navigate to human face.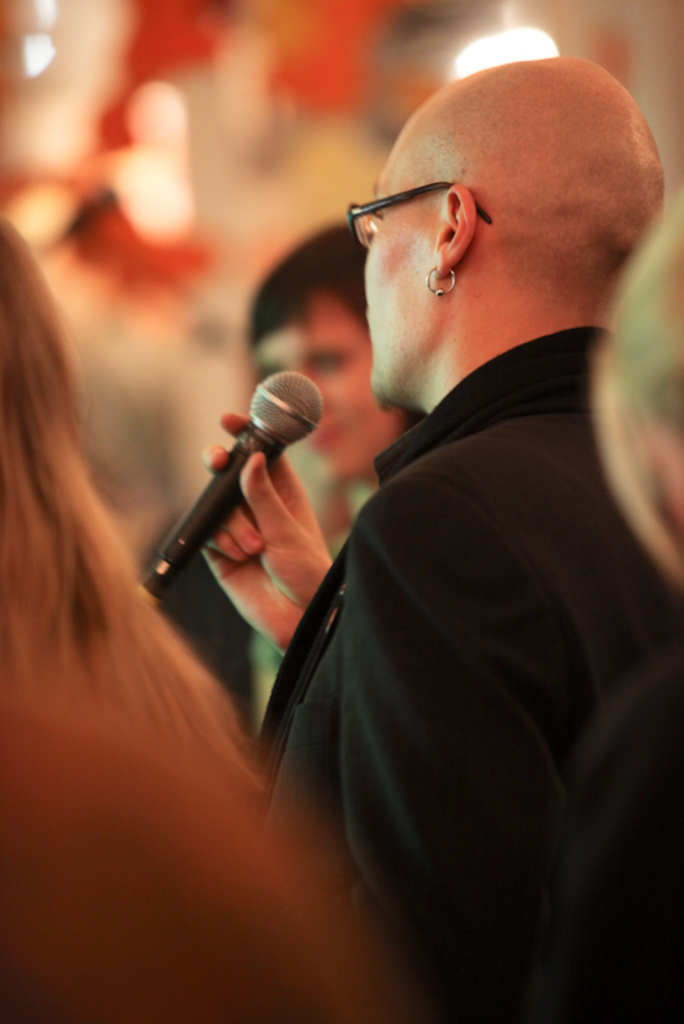
Navigation target: <bbox>365, 136, 439, 397</bbox>.
